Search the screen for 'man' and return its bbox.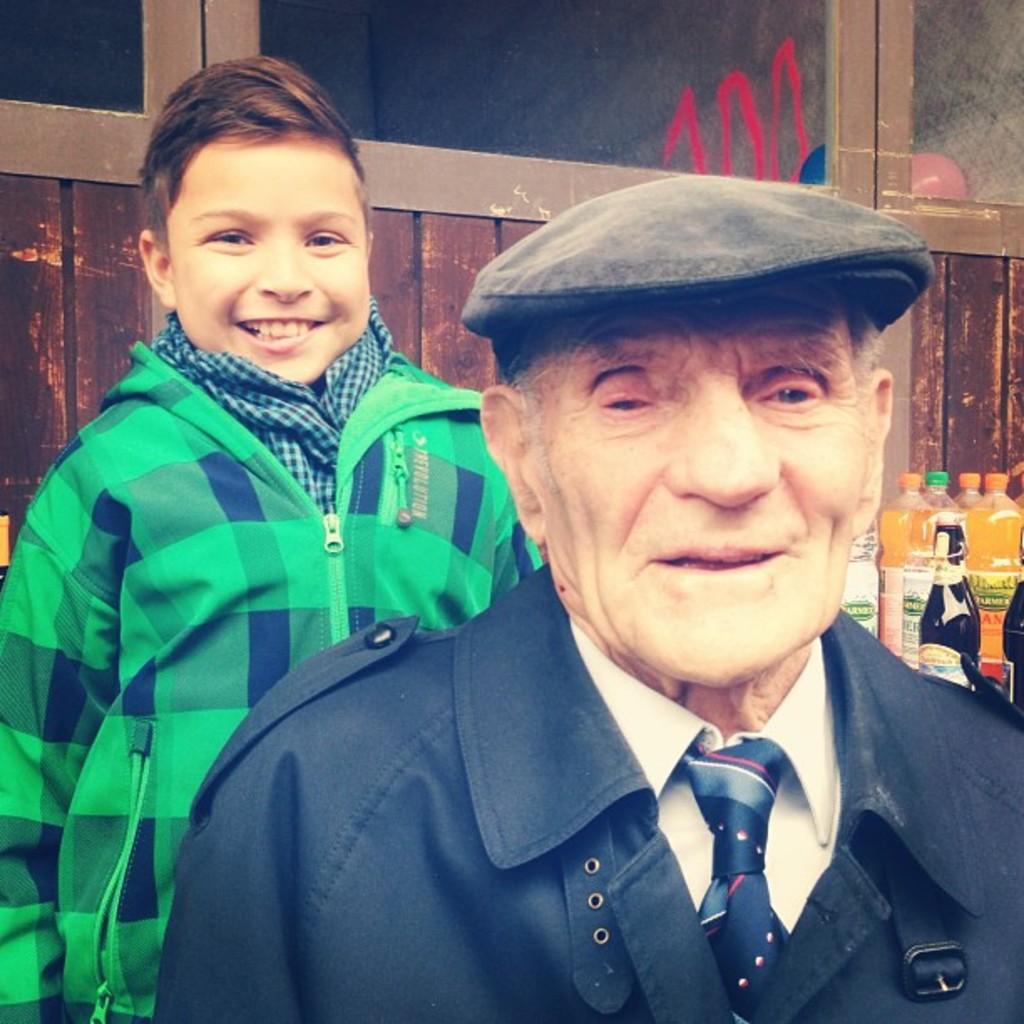
Found: <box>184,149,1023,1002</box>.
